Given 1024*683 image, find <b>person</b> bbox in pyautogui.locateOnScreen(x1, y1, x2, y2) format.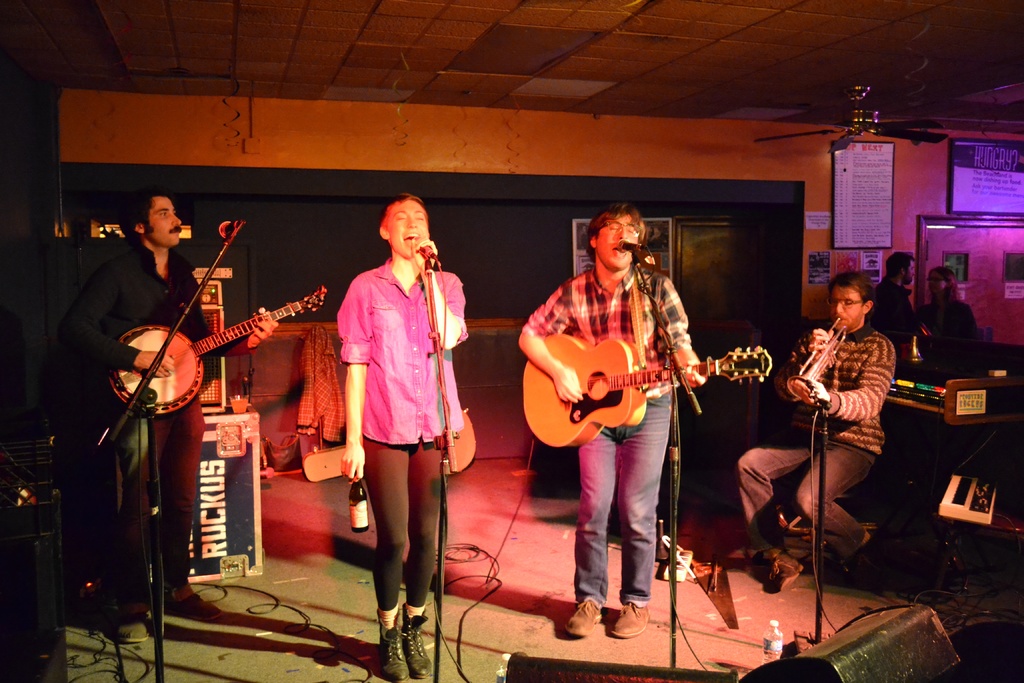
pyautogui.locateOnScreen(333, 188, 467, 682).
